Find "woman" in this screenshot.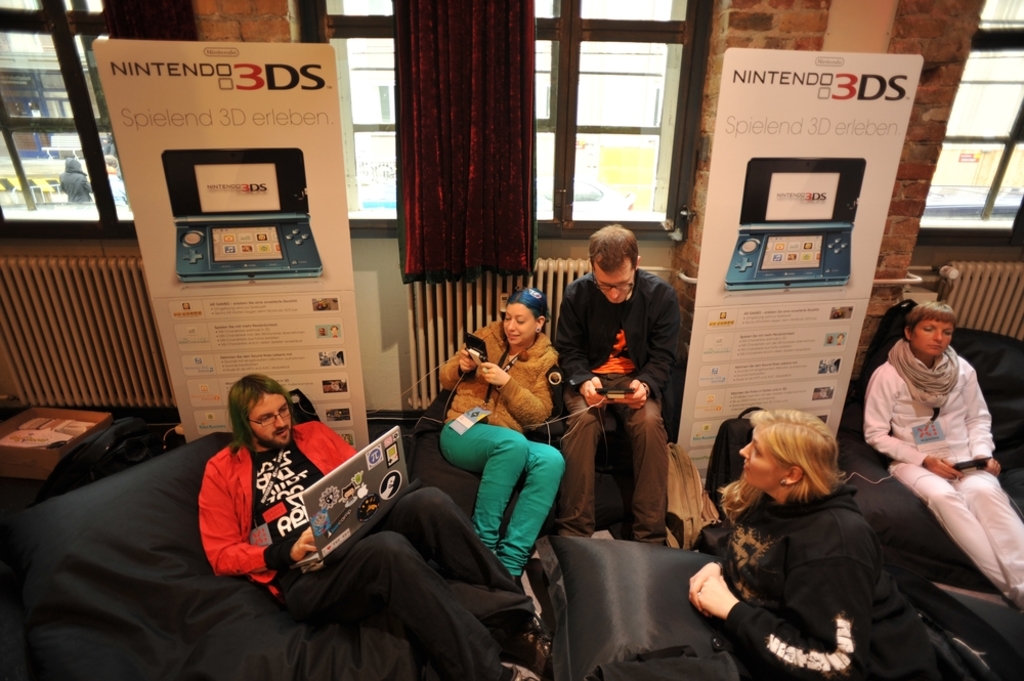
The bounding box for "woman" is locate(427, 290, 572, 588).
